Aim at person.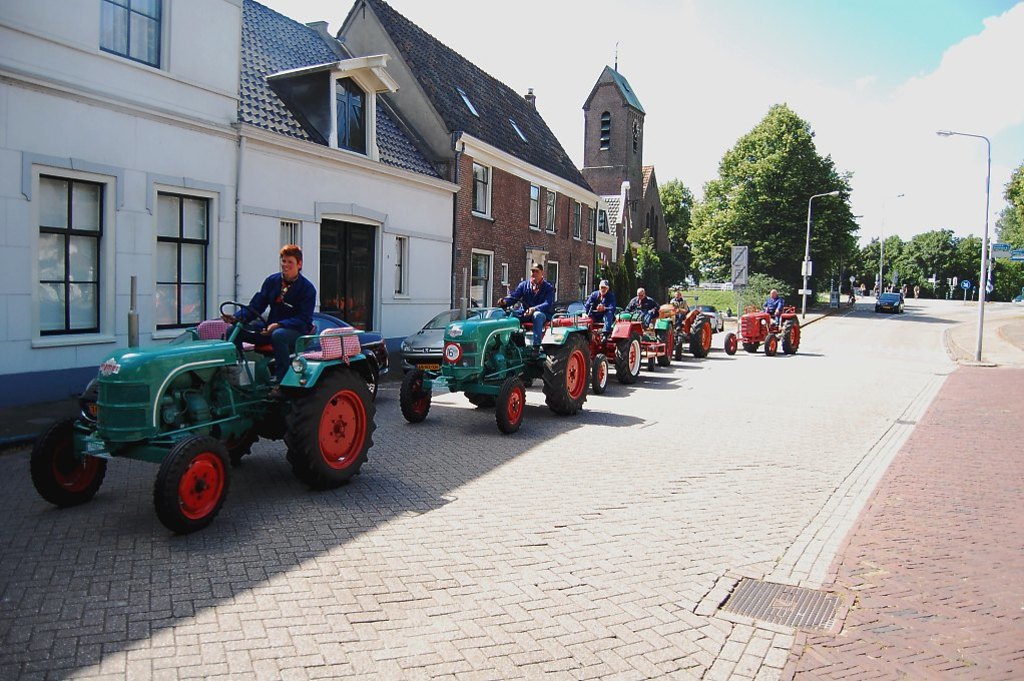
Aimed at (left=490, top=260, right=554, bottom=354).
